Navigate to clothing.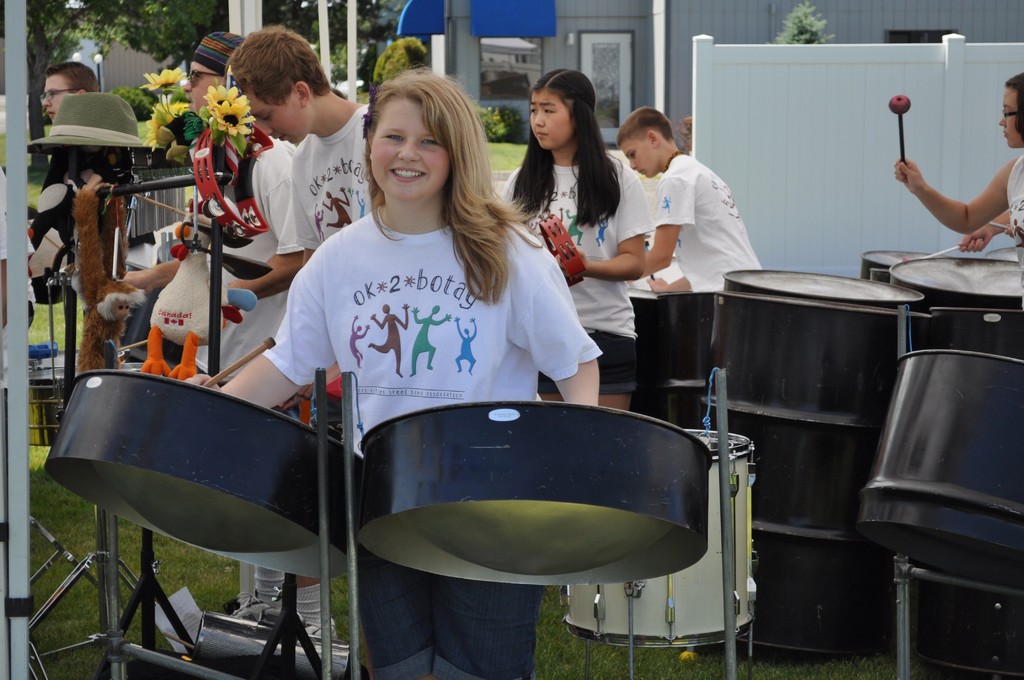
Navigation target: (left=267, top=203, right=601, bottom=679).
